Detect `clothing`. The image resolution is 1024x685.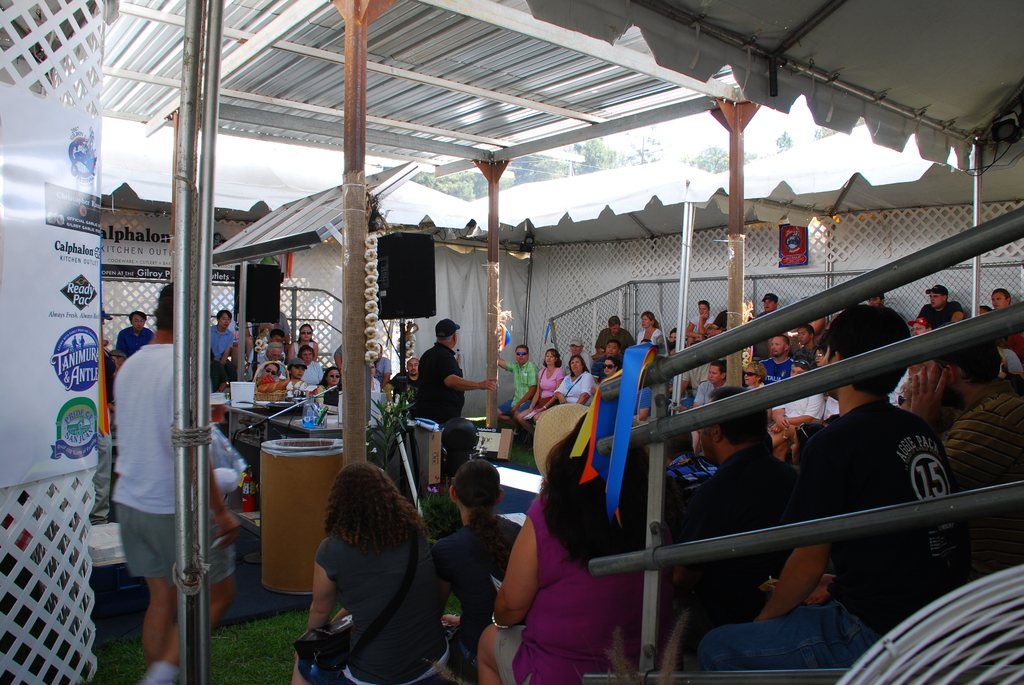
Rect(113, 323, 156, 362).
